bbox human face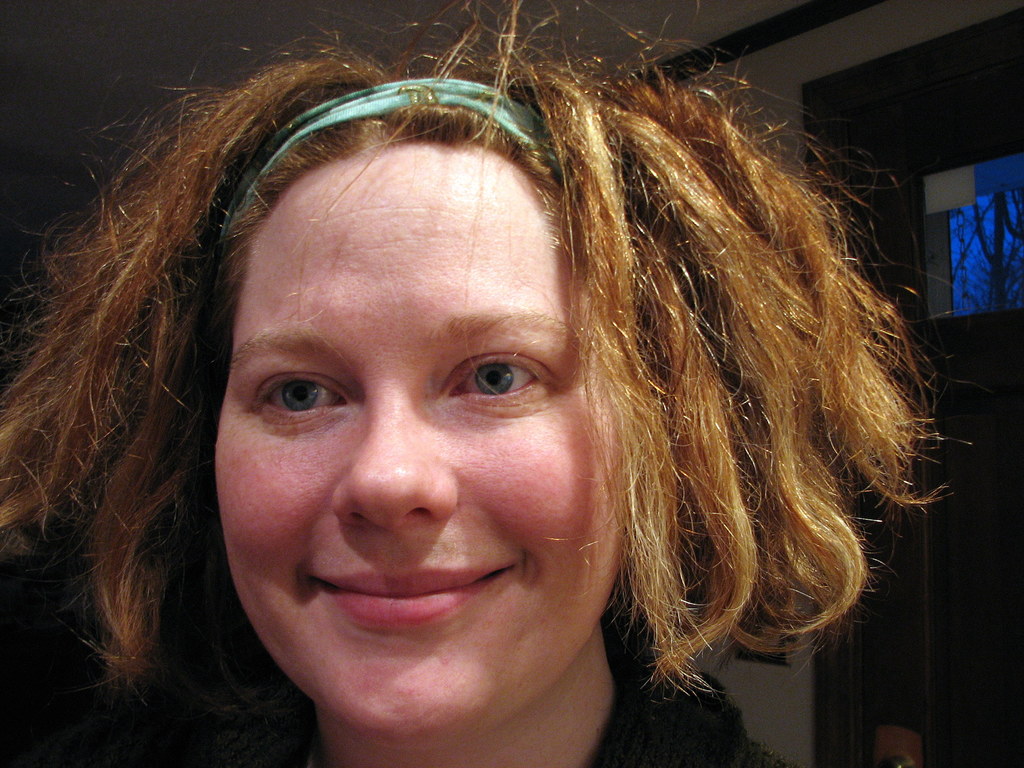
217,142,627,750
